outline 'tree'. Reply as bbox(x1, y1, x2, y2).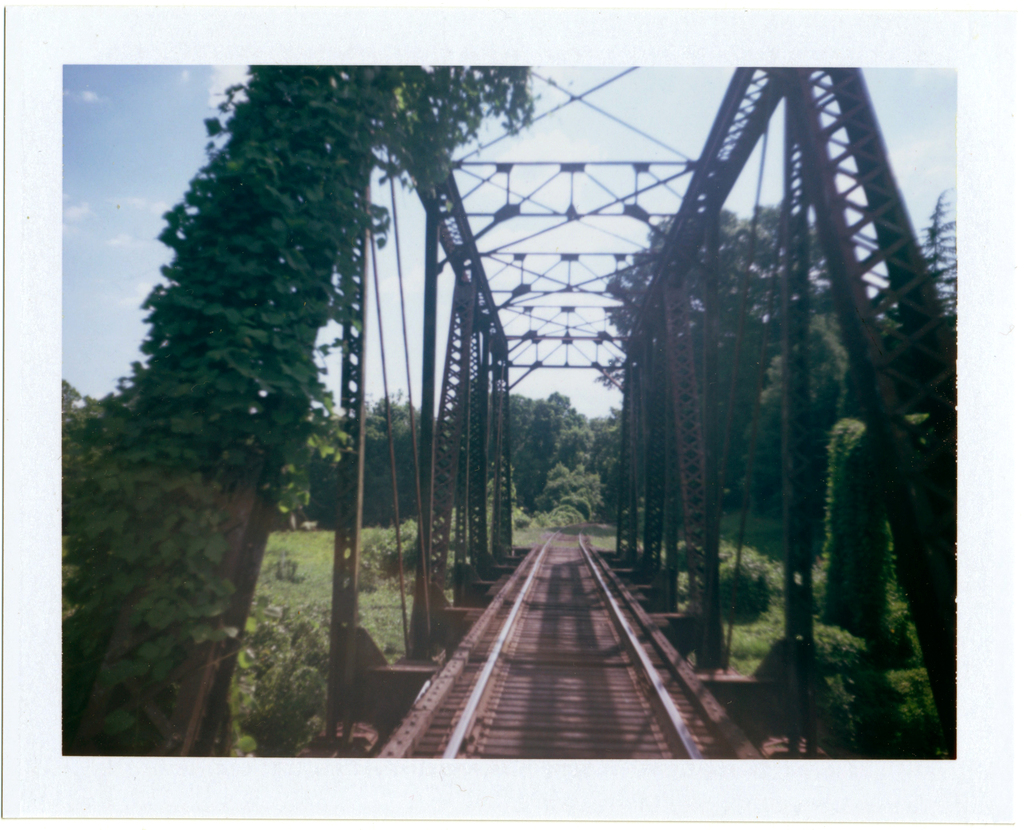
bbox(508, 391, 594, 517).
